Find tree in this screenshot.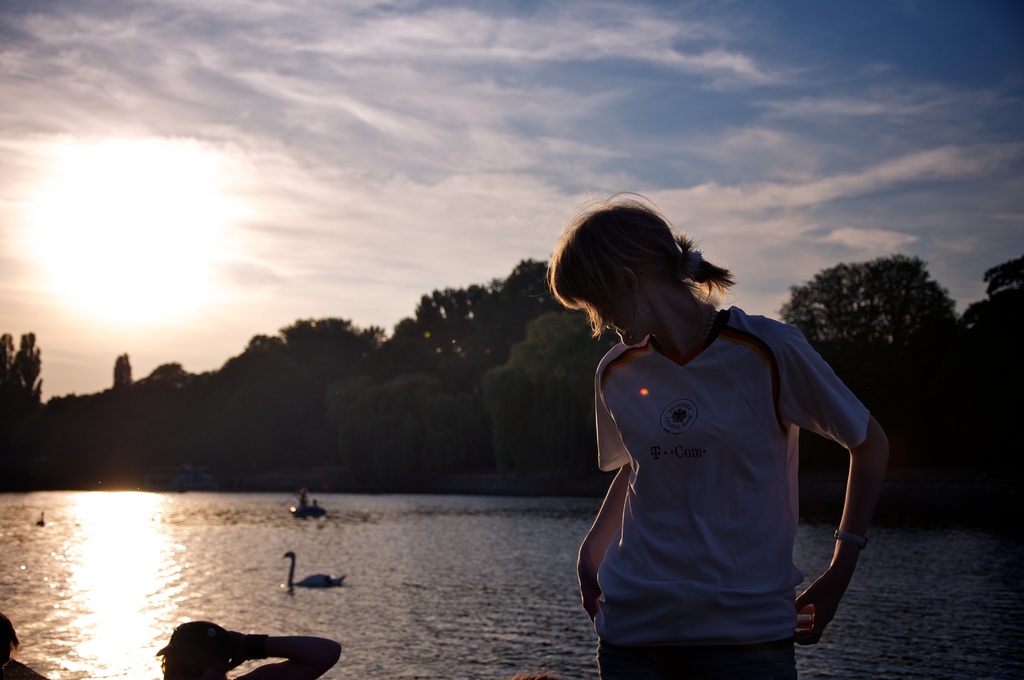
The bounding box for tree is left=483, top=308, right=624, bottom=474.
